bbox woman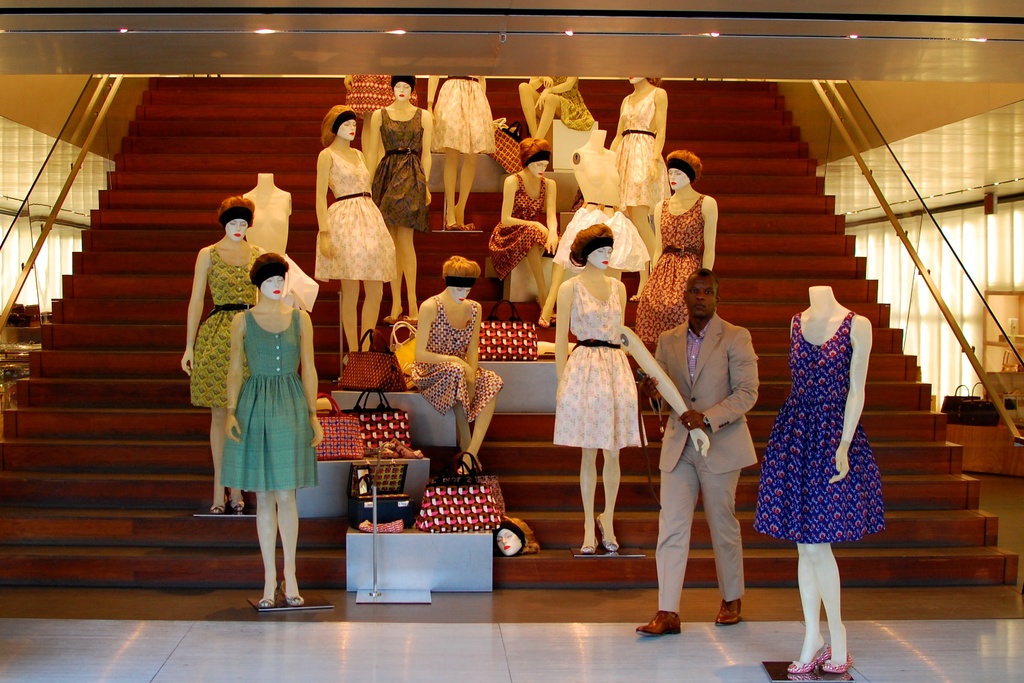
locate(422, 72, 497, 242)
